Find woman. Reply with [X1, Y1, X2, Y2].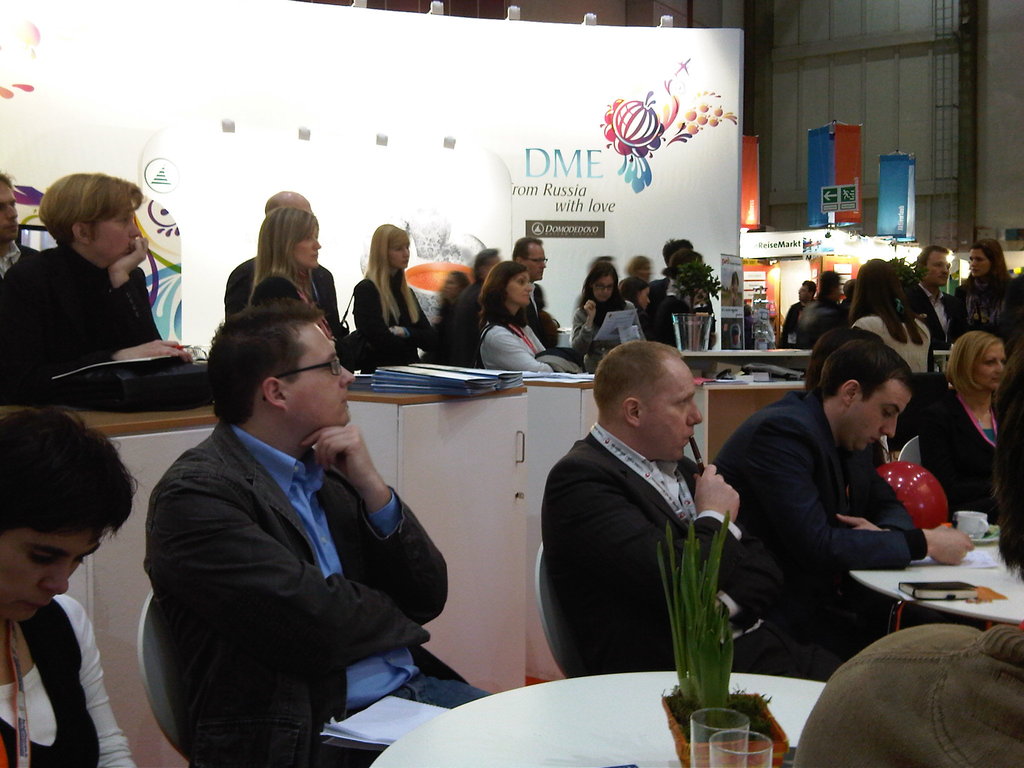
[471, 257, 573, 379].
